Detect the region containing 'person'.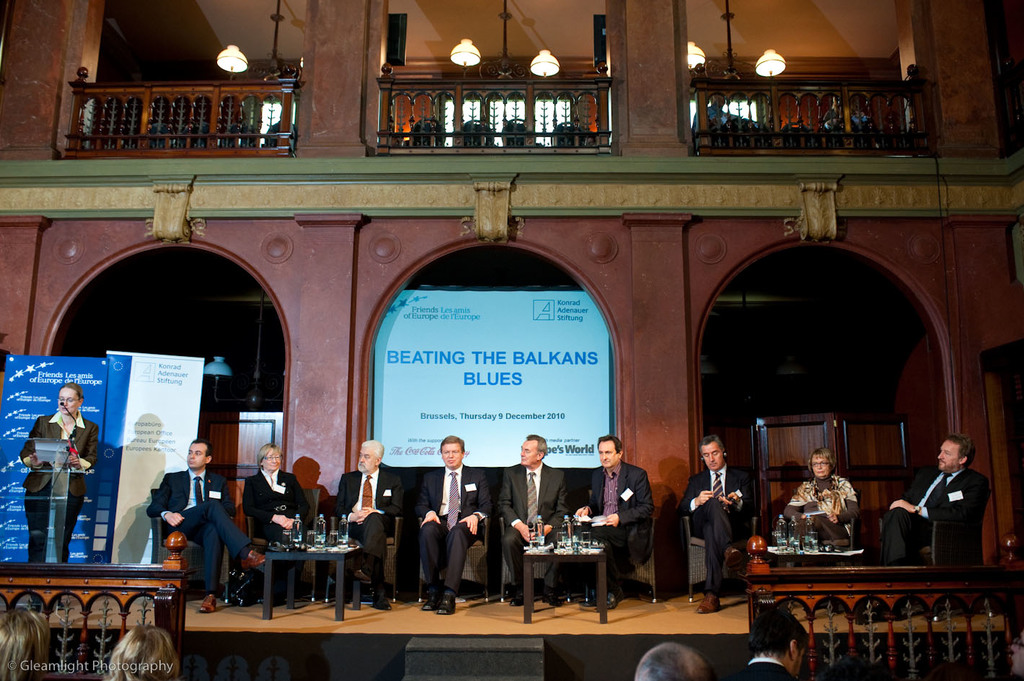
884,439,987,568.
